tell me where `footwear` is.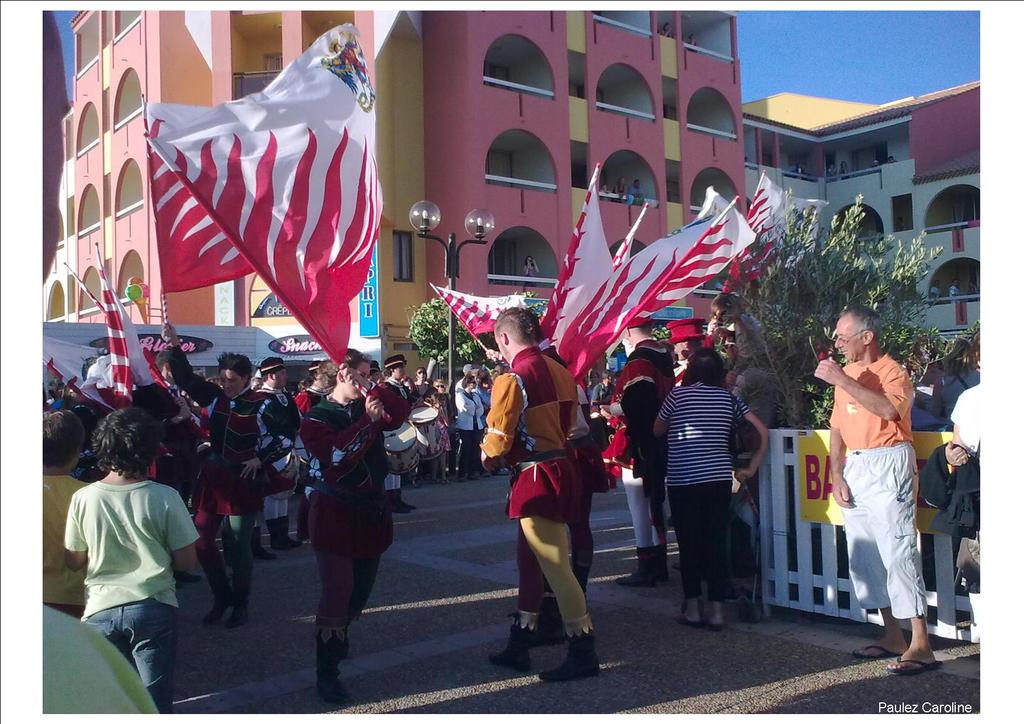
`footwear` is at x1=886, y1=652, x2=943, y2=679.
